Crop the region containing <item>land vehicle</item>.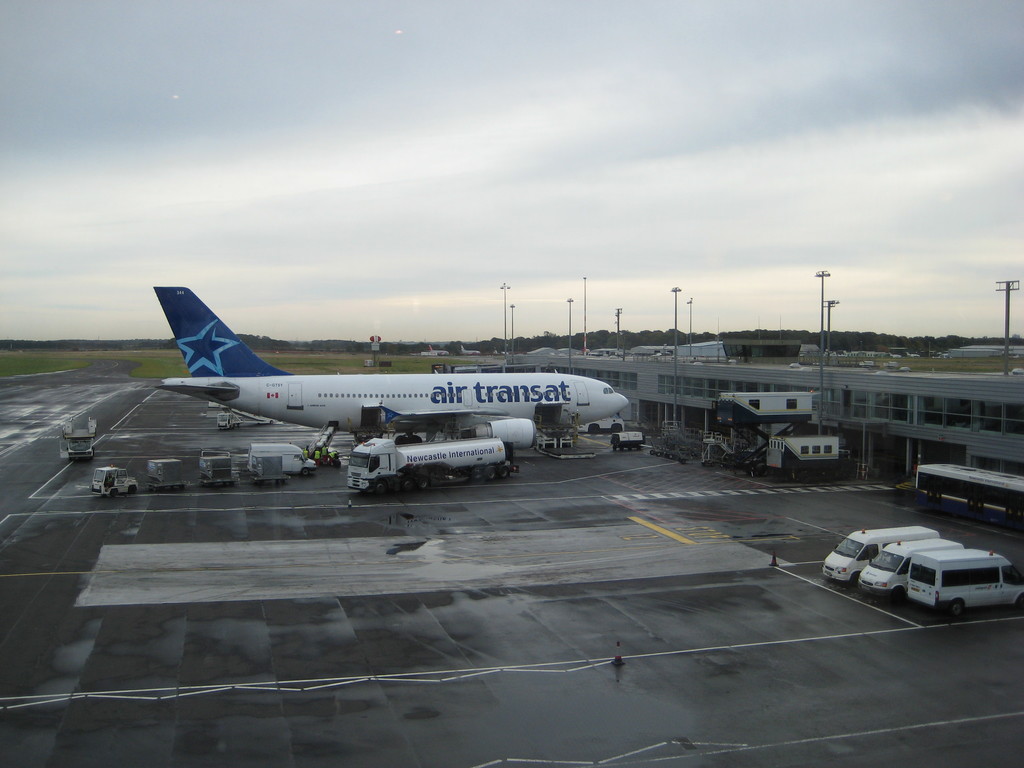
Crop region: 908/544/1023/614.
